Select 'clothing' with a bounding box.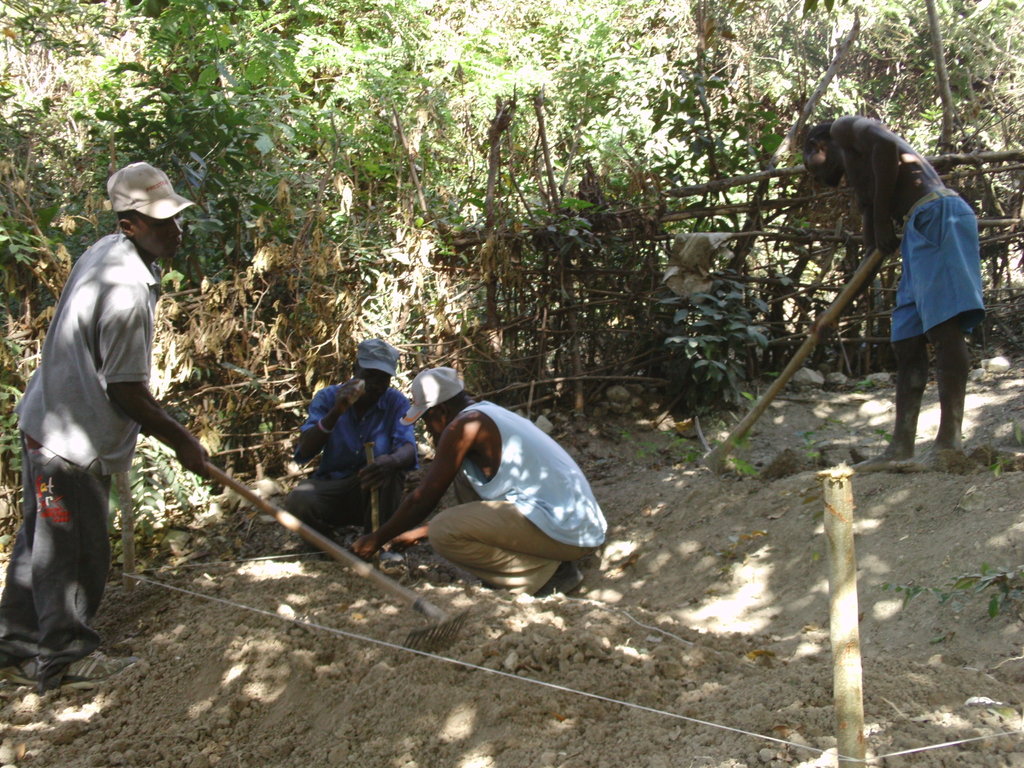
<box>420,398,616,591</box>.
